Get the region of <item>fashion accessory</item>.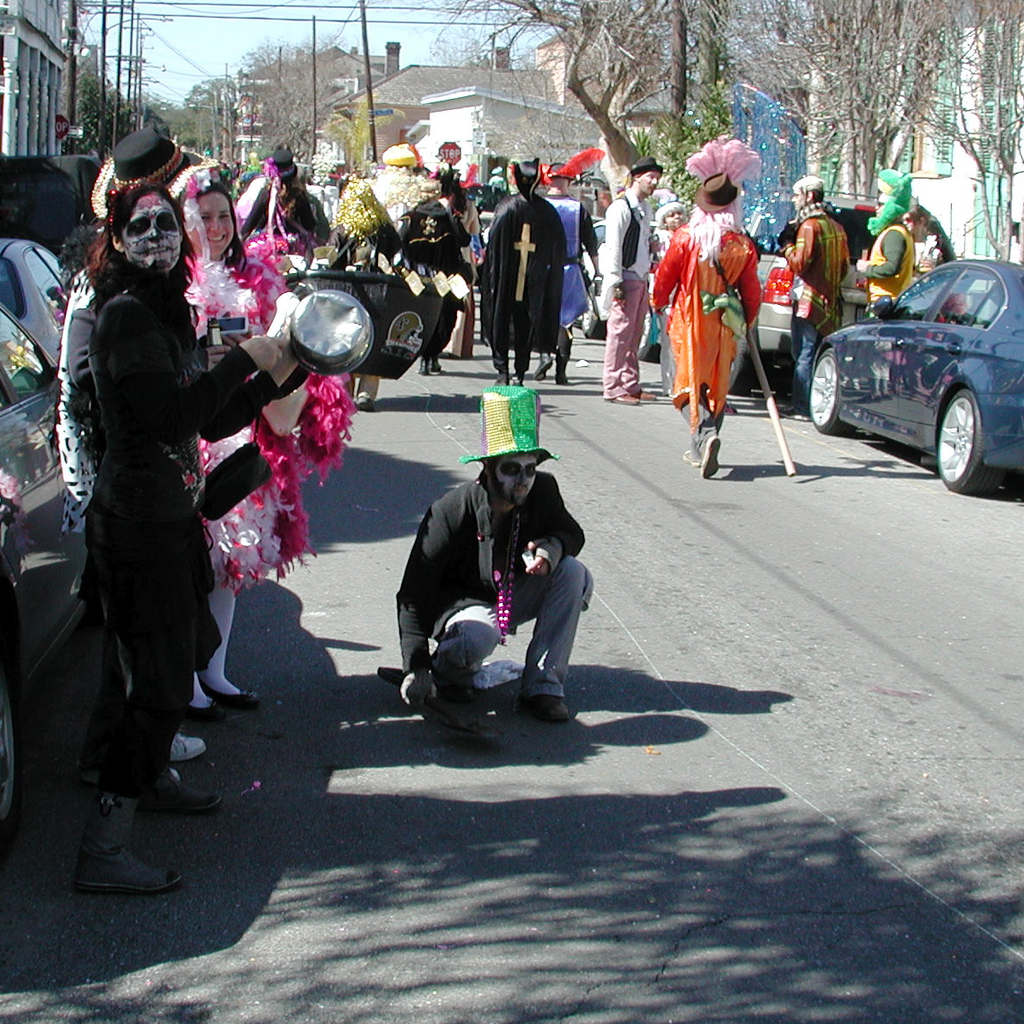
457, 378, 558, 468.
